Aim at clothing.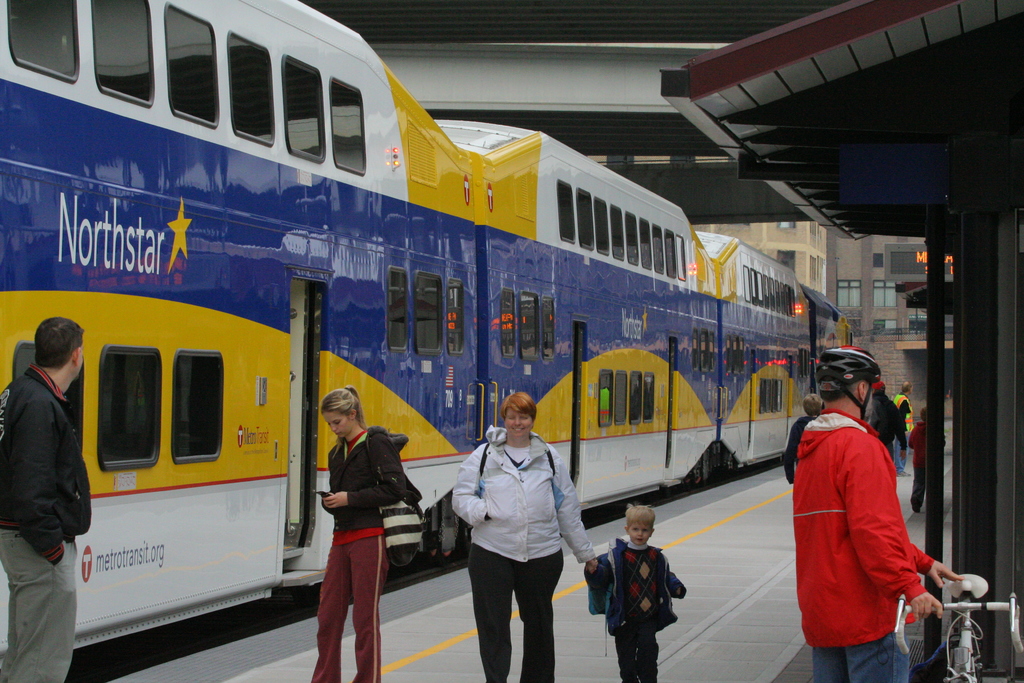
Aimed at Rect(867, 389, 909, 457).
